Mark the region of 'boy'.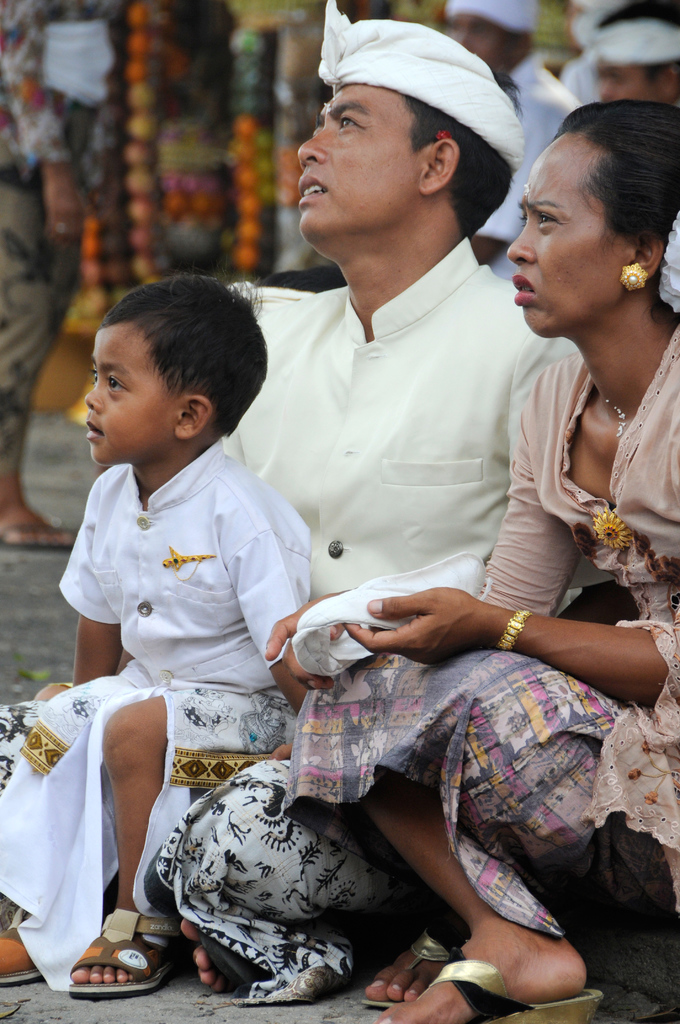
Region: left=0, top=269, right=316, bottom=1005.
